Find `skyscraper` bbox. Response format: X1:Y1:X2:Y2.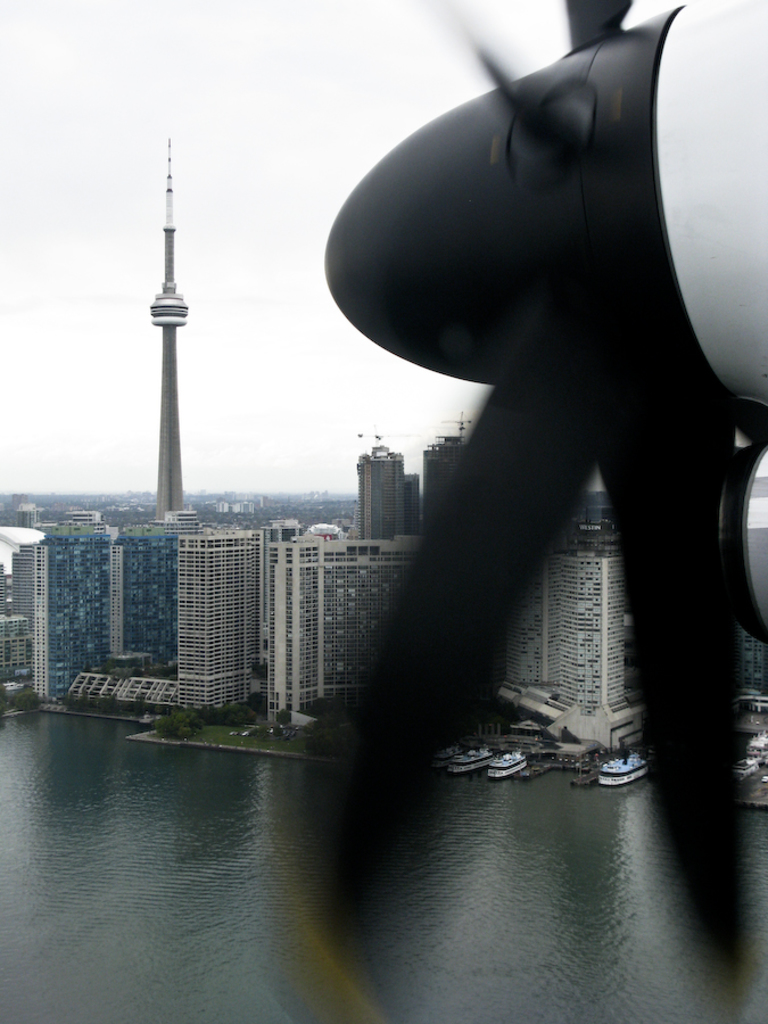
172:530:257:709.
